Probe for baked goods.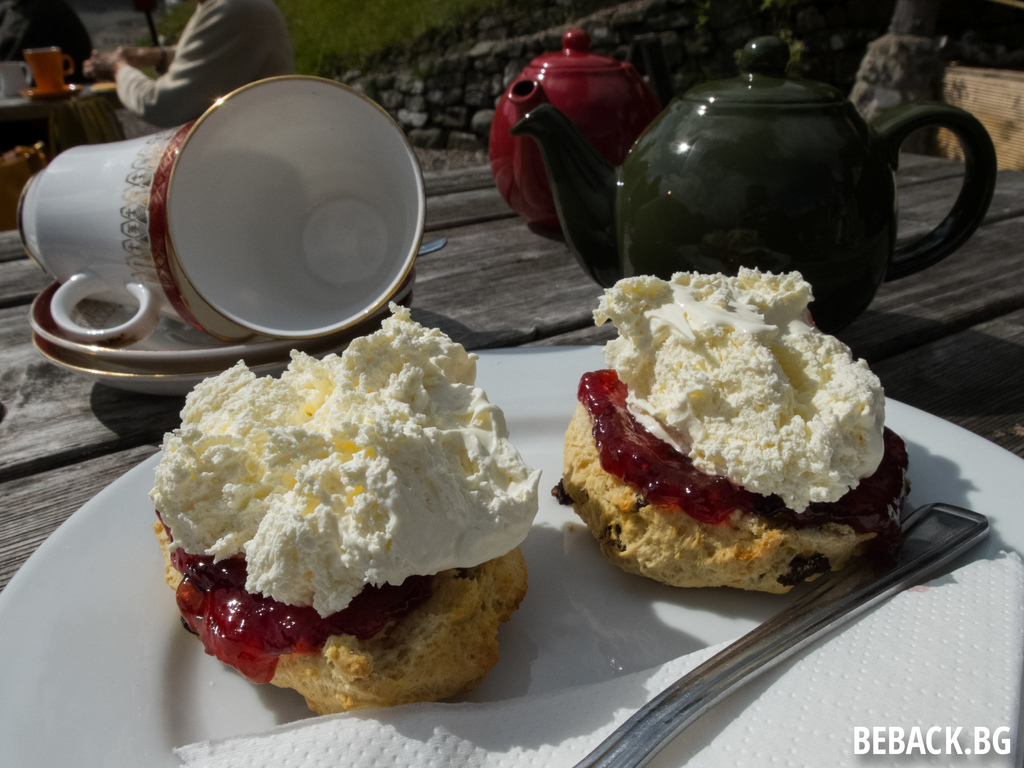
Probe result: 559:275:888:607.
